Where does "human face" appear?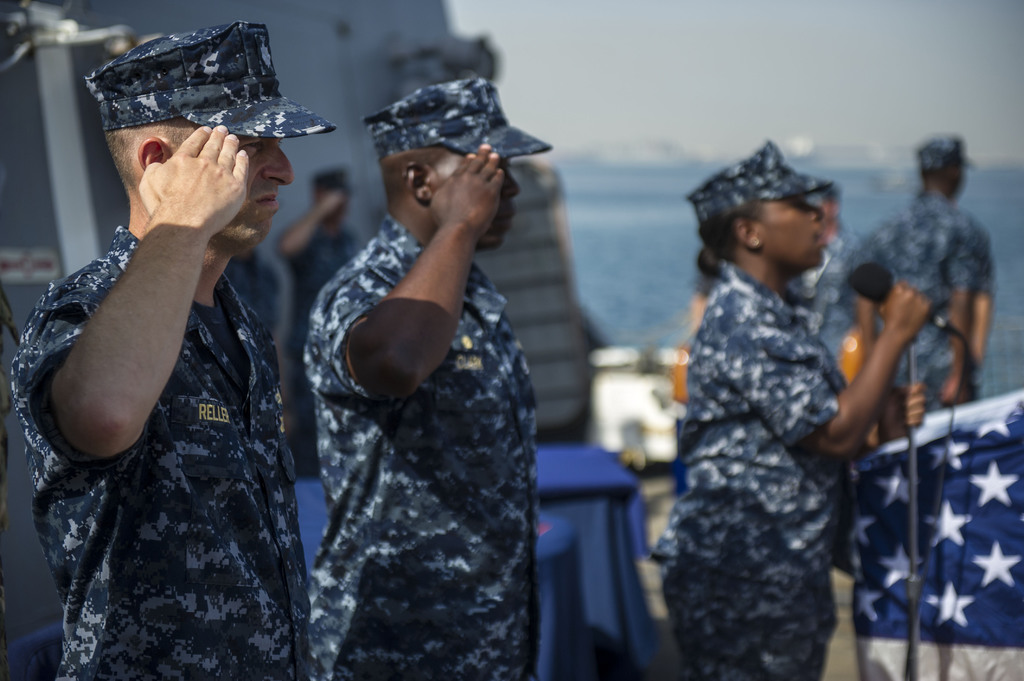
Appears at (left=432, top=153, right=518, bottom=252).
